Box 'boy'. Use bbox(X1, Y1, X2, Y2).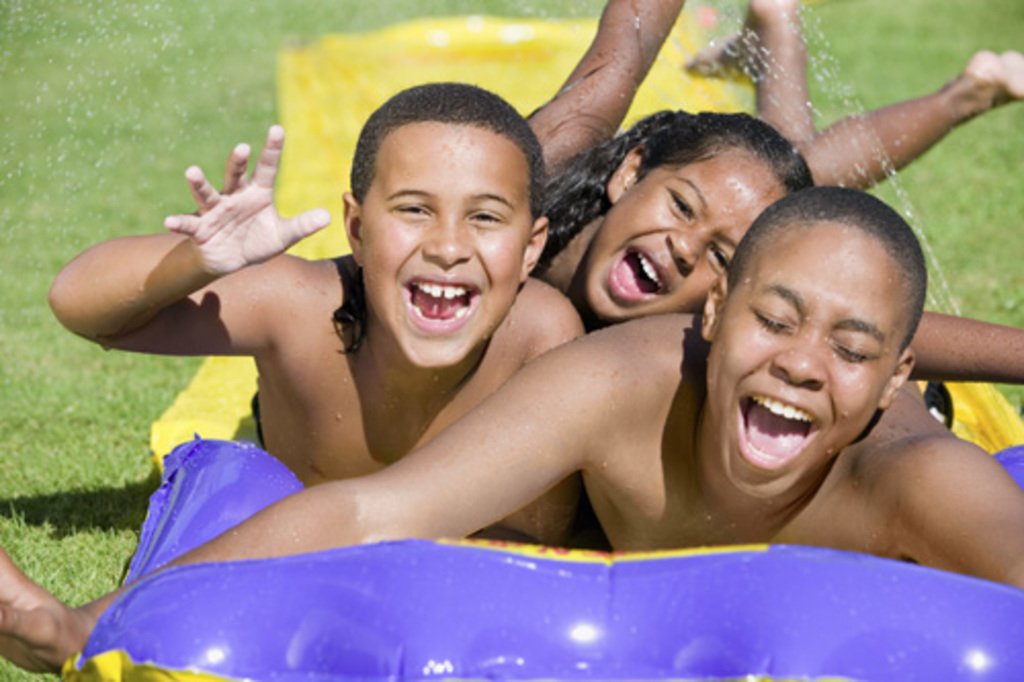
bbox(0, 184, 1022, 674).
